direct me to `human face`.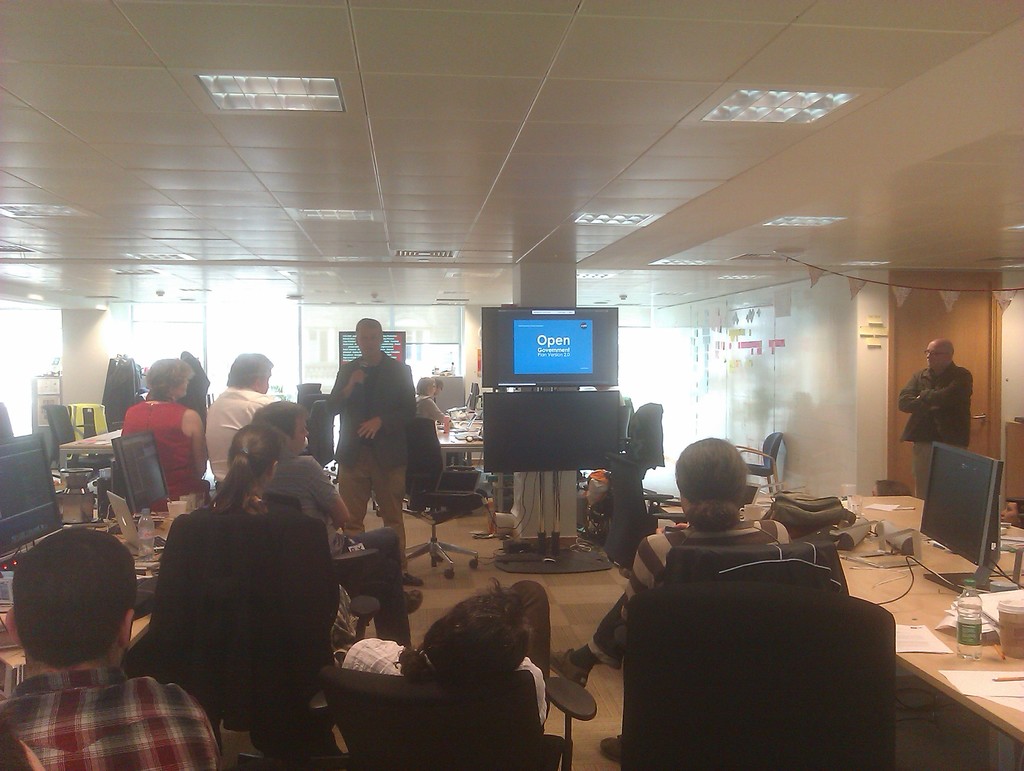
Direction: (left=355, top=329, right=382, bottom=357).
